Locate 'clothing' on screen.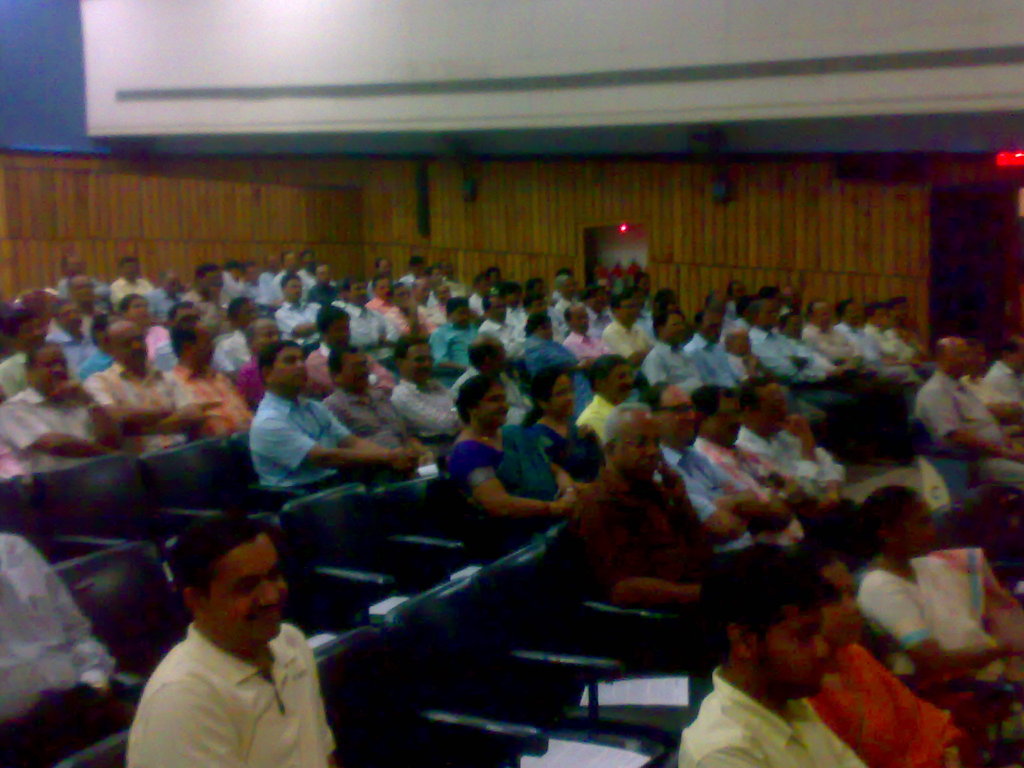
On screen at box=[181, 282, 221, 328].
